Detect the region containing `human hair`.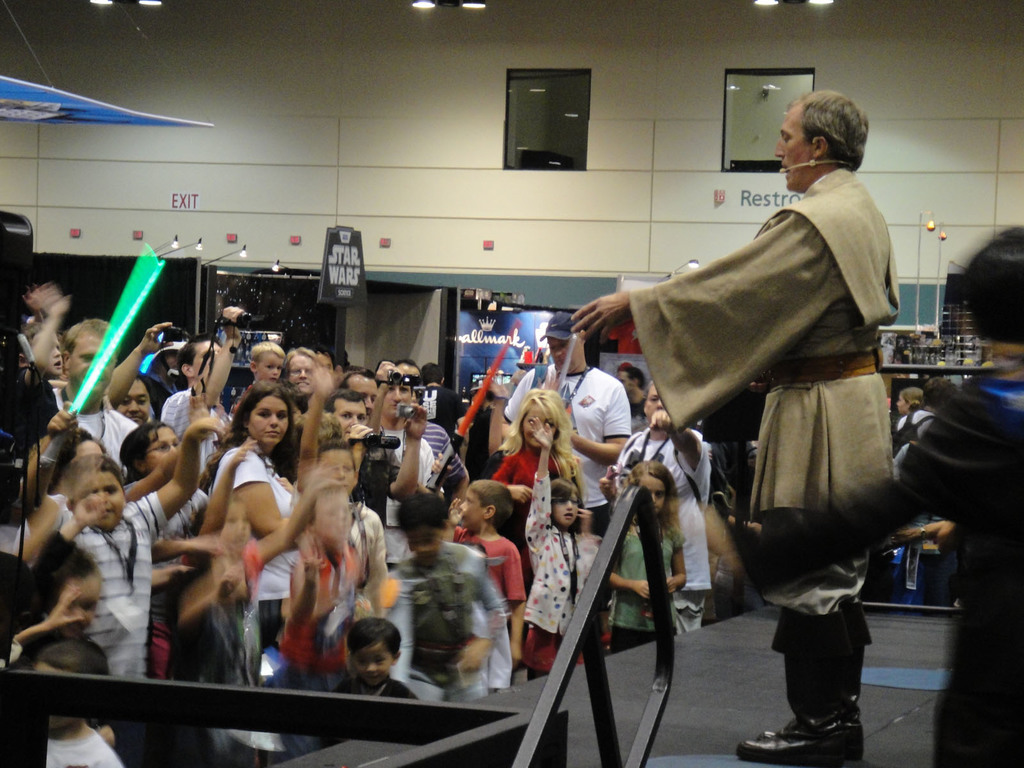
bbox=(348, 618, 402, 661).
